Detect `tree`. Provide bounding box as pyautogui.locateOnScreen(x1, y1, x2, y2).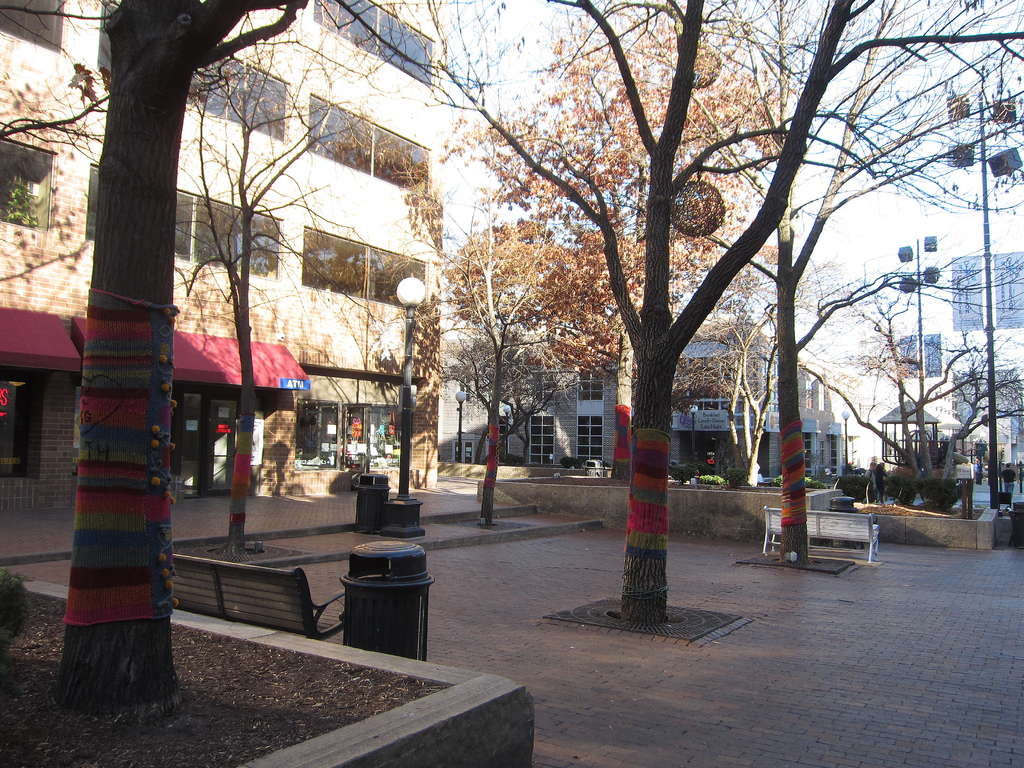
pyautogui.locateOnScreen(424, 182, 572, 524).
